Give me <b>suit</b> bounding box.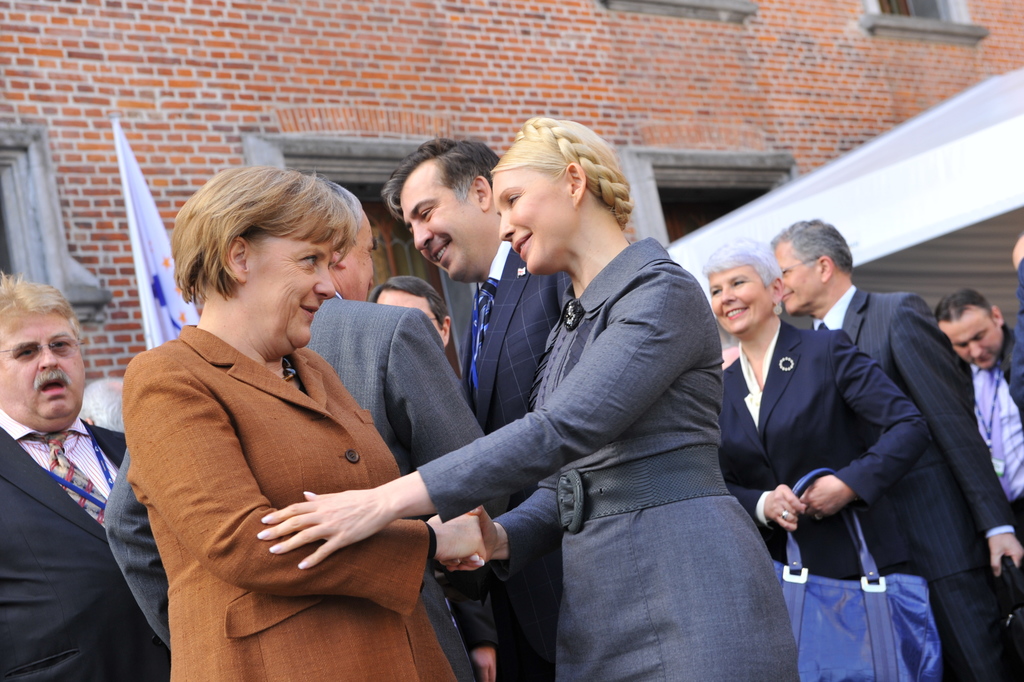
(x1=102, y1=288, x2=504, y2=681).
